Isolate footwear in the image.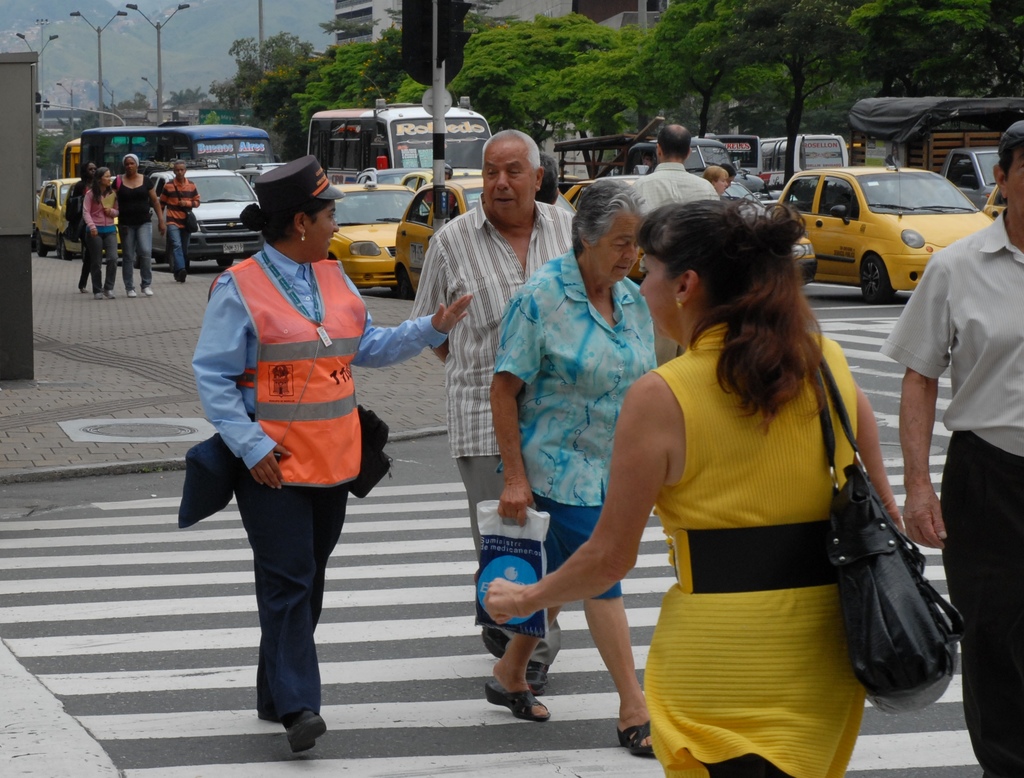
Isolated region: 127,290,138,297.
